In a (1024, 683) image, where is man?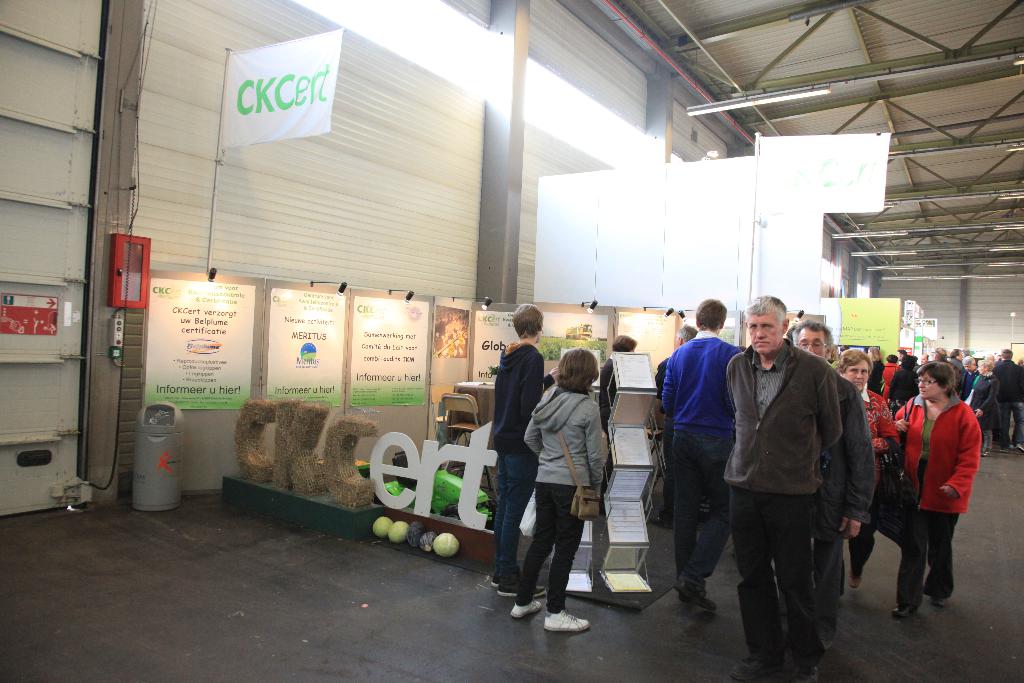
{"left": 792, "top": 320, "right": 876, "bottom": 650}.
